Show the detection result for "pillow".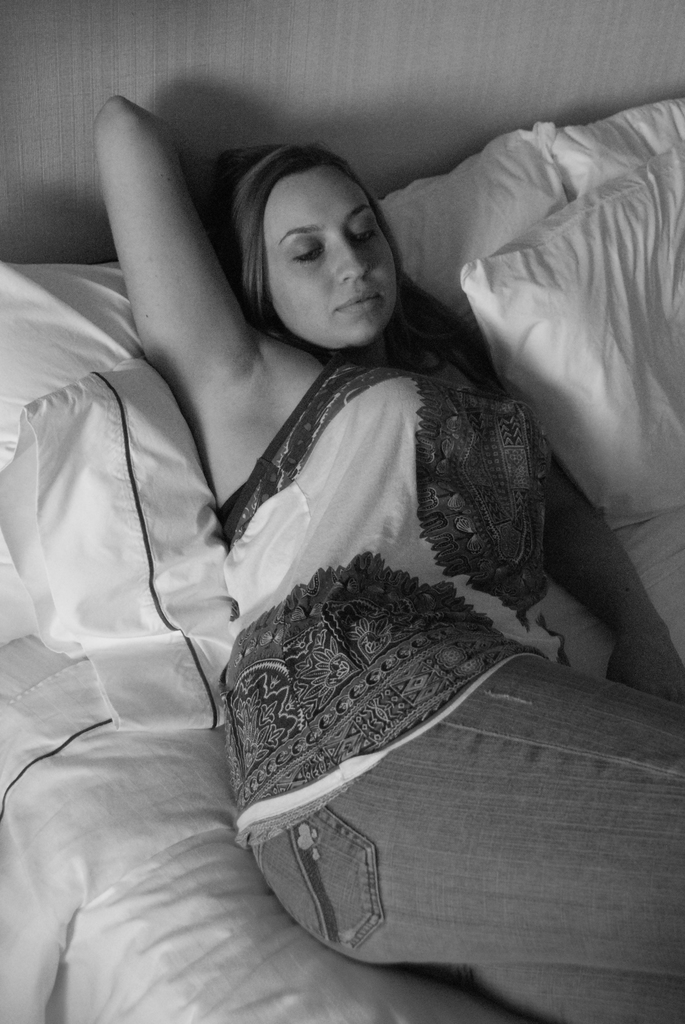
473:148:682:548.
